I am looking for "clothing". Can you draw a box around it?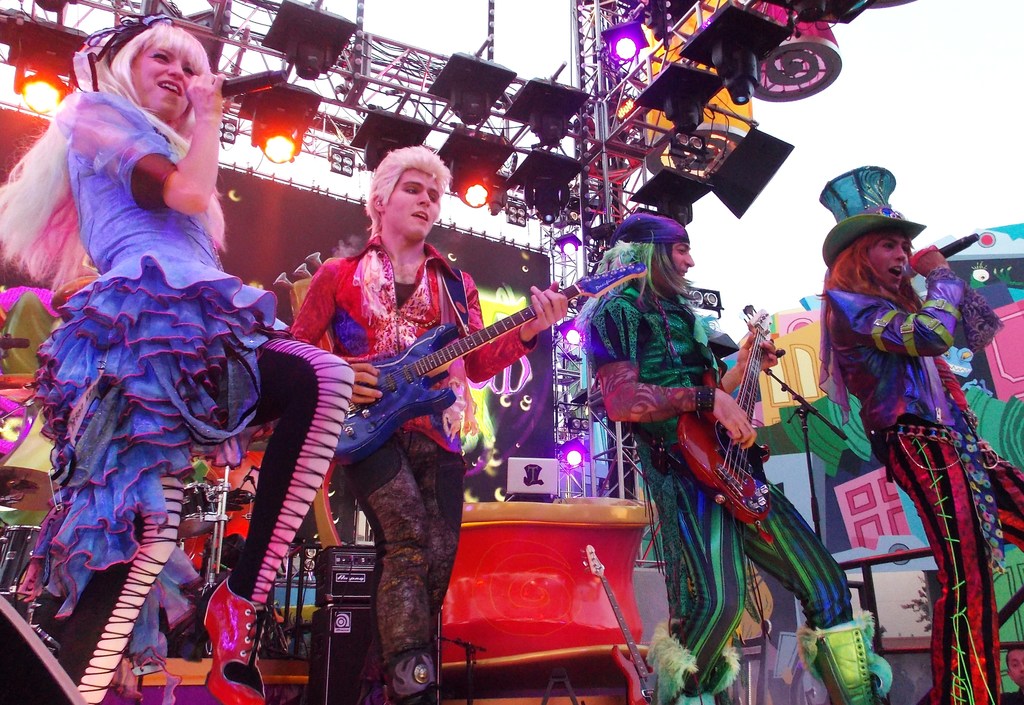
Sure, the bounding box is x1=275, y1=232, x2=537, y2=704.
